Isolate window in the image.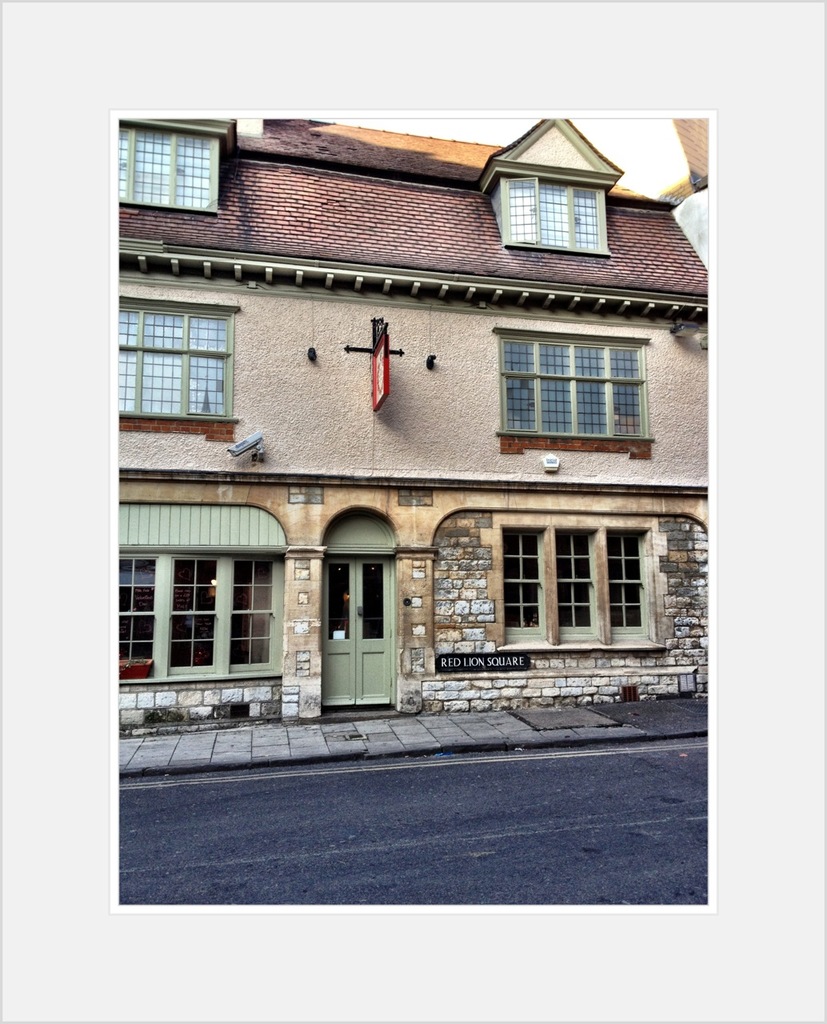
Isolated region: locate(478, 121, 622, 266).
